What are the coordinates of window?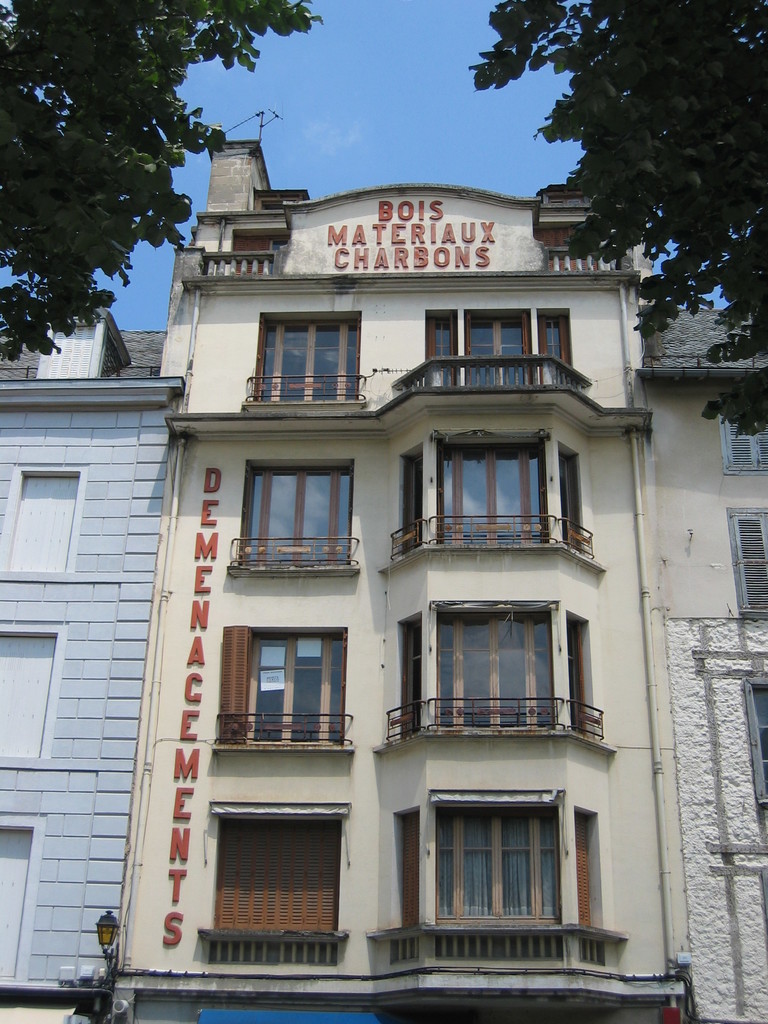
[250,308,362,413].
